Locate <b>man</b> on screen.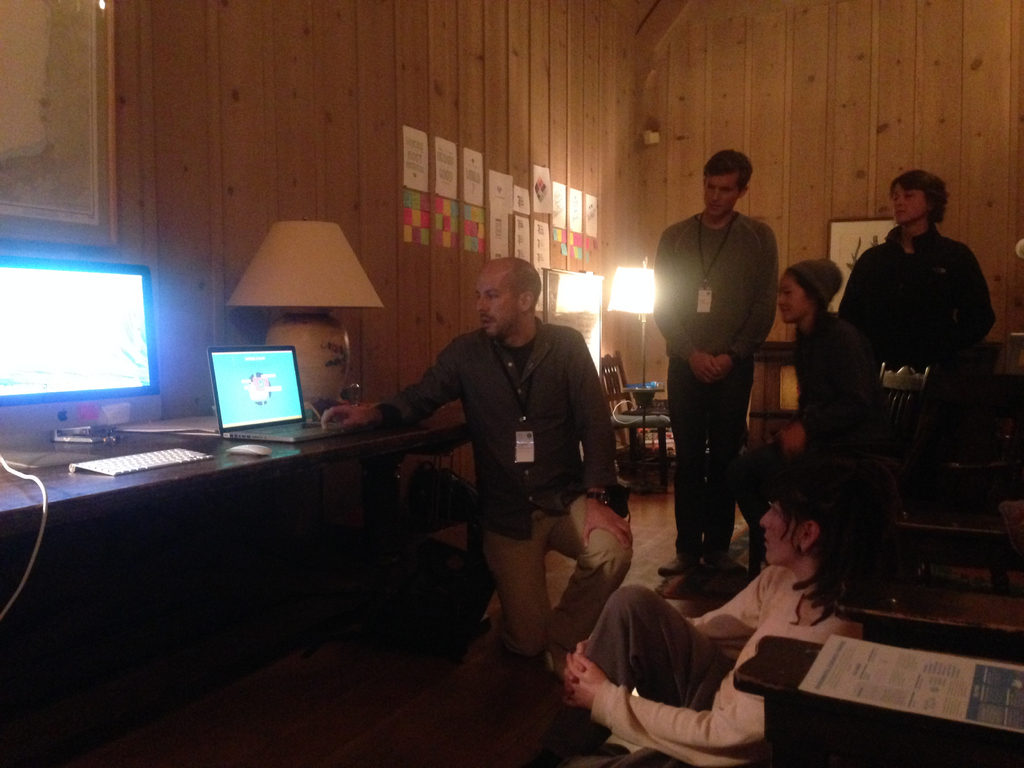
On screen at {"left": 310, "top": 253, "right": 641, "bottom": 728}.
